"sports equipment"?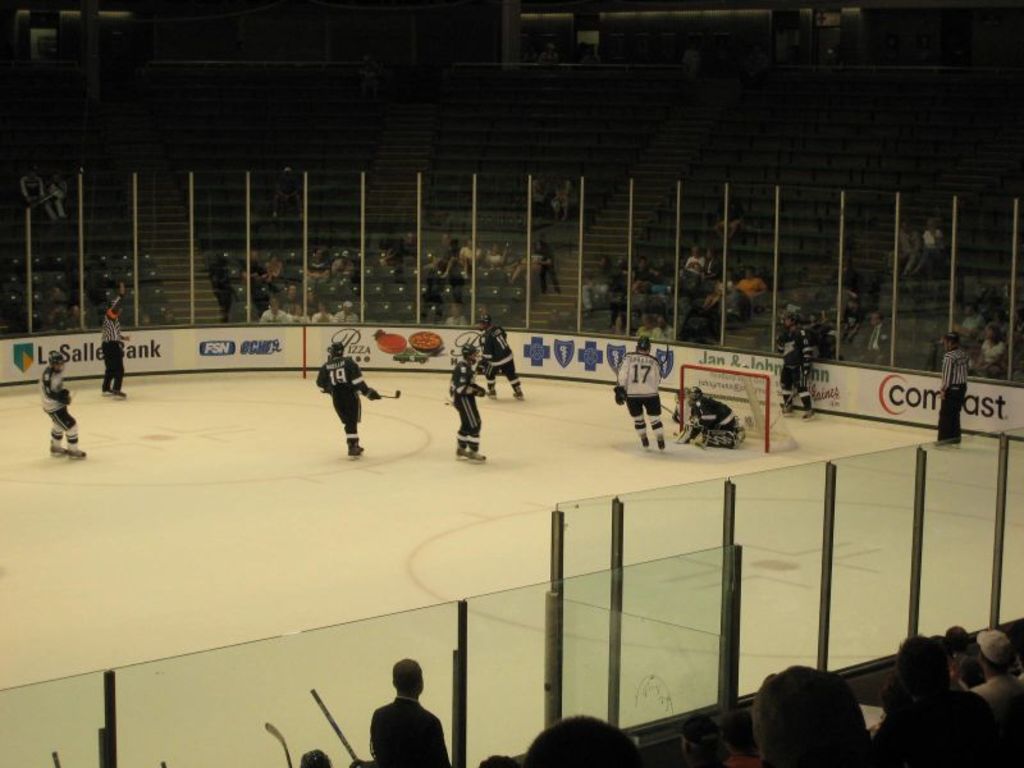
detection(509, 388, 524, 401)
